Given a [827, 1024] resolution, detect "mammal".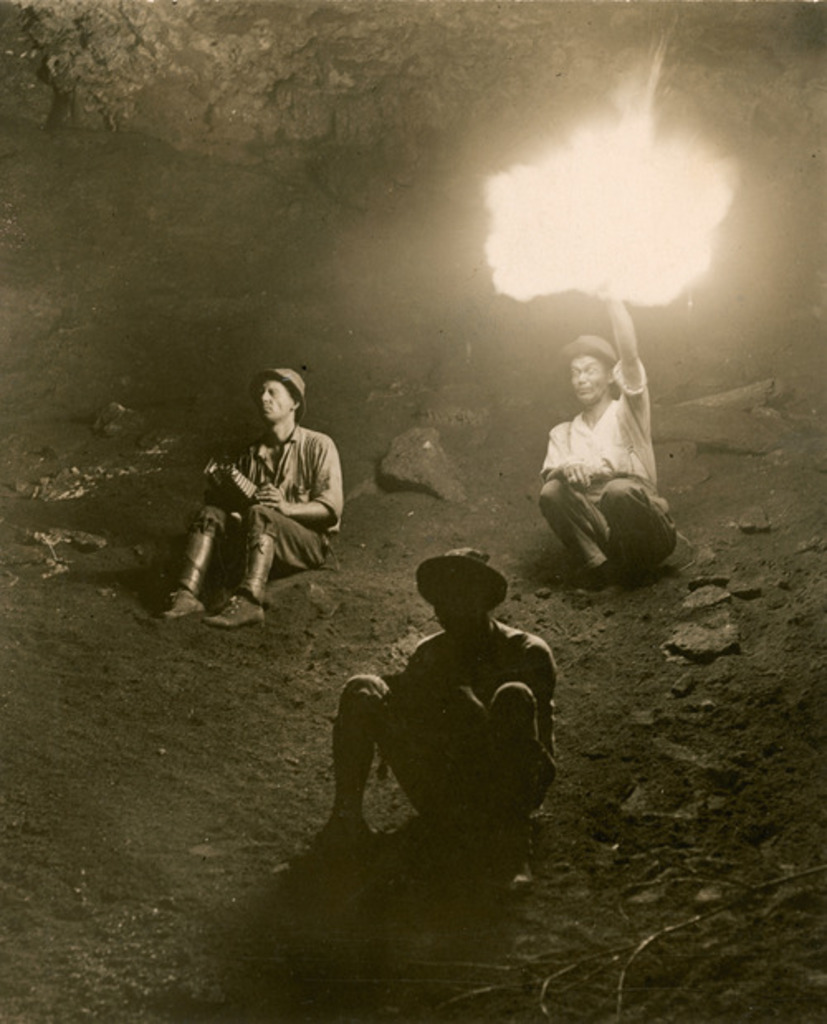
BBox(299, 571, 574, 864).
